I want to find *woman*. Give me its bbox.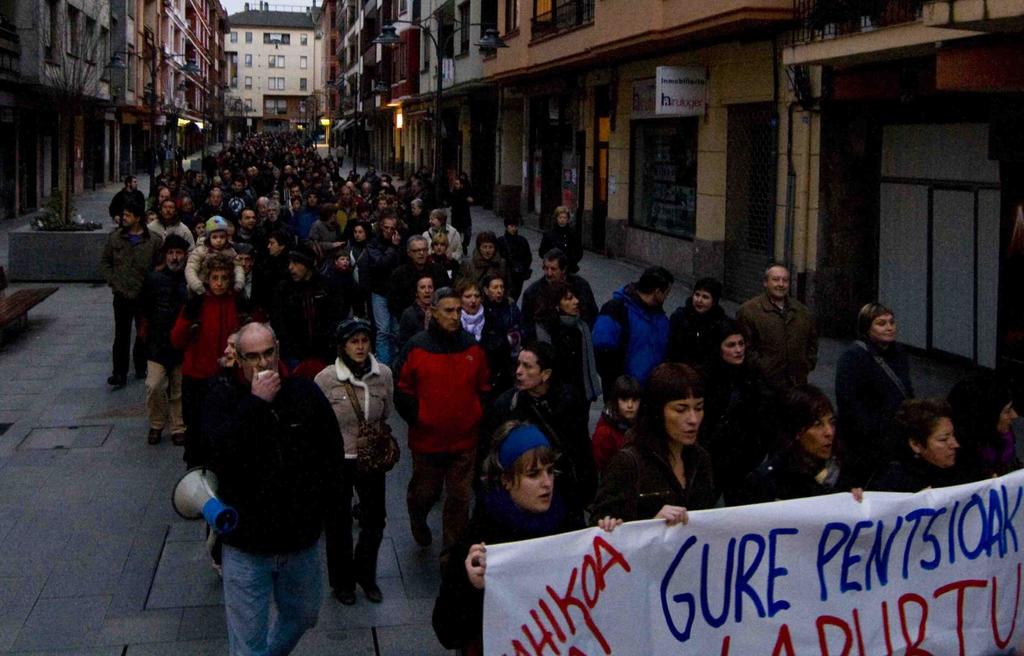
box(520, 278, 612, 442).
